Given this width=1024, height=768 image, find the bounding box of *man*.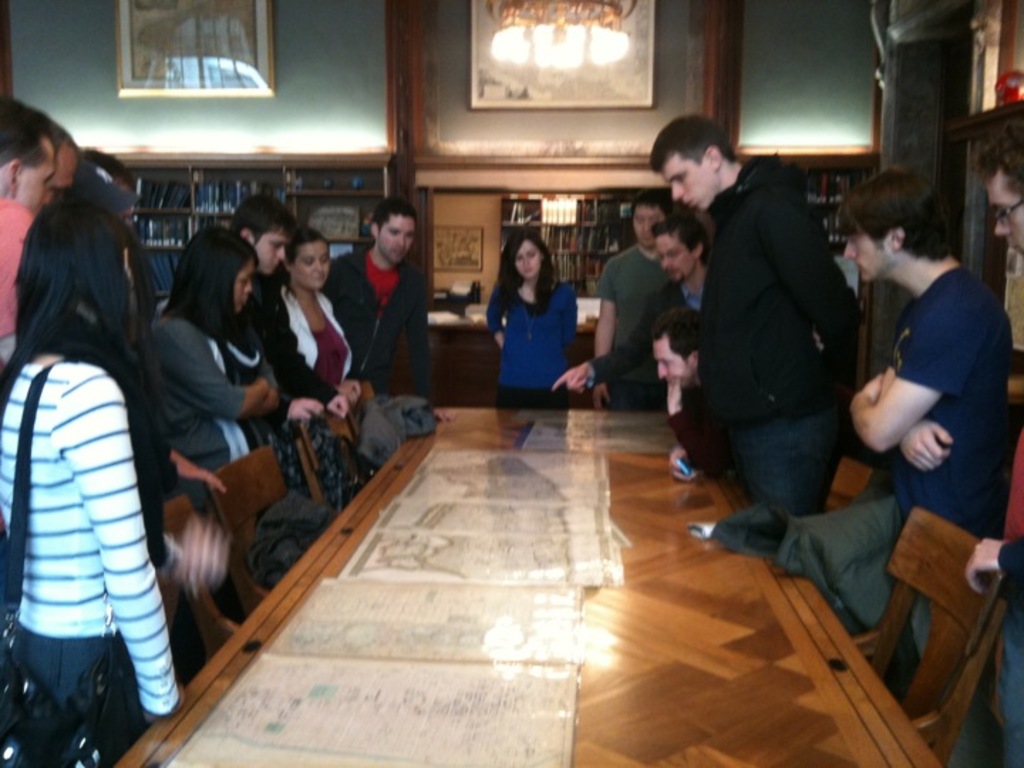
[960, 100, 1023, 767].
